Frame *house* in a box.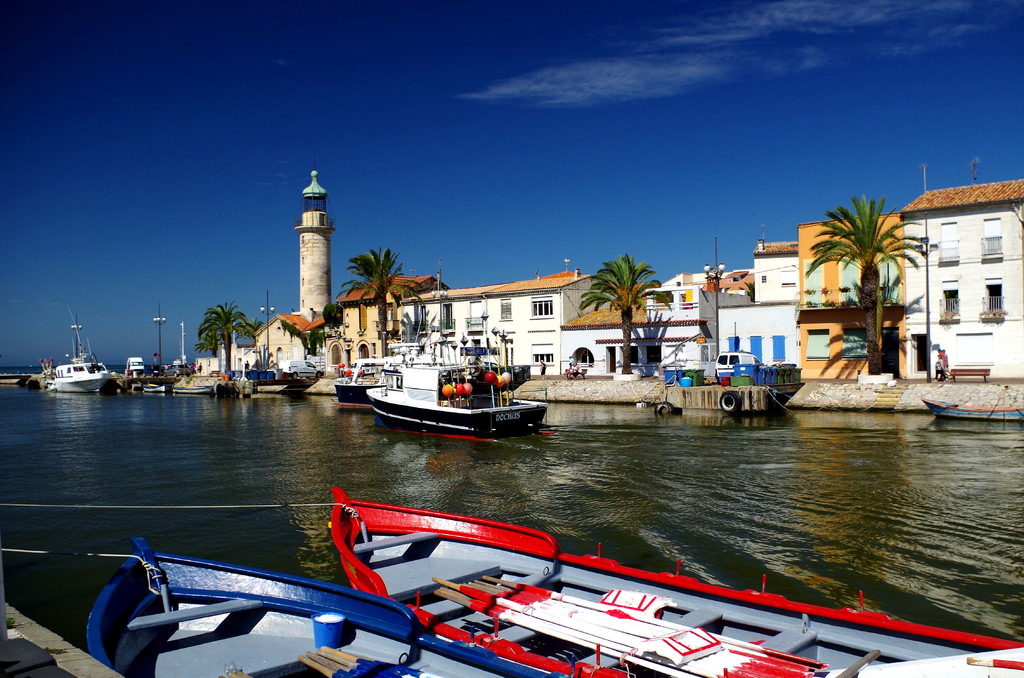
x1=800 y1=222 x2=893 y2=372.
